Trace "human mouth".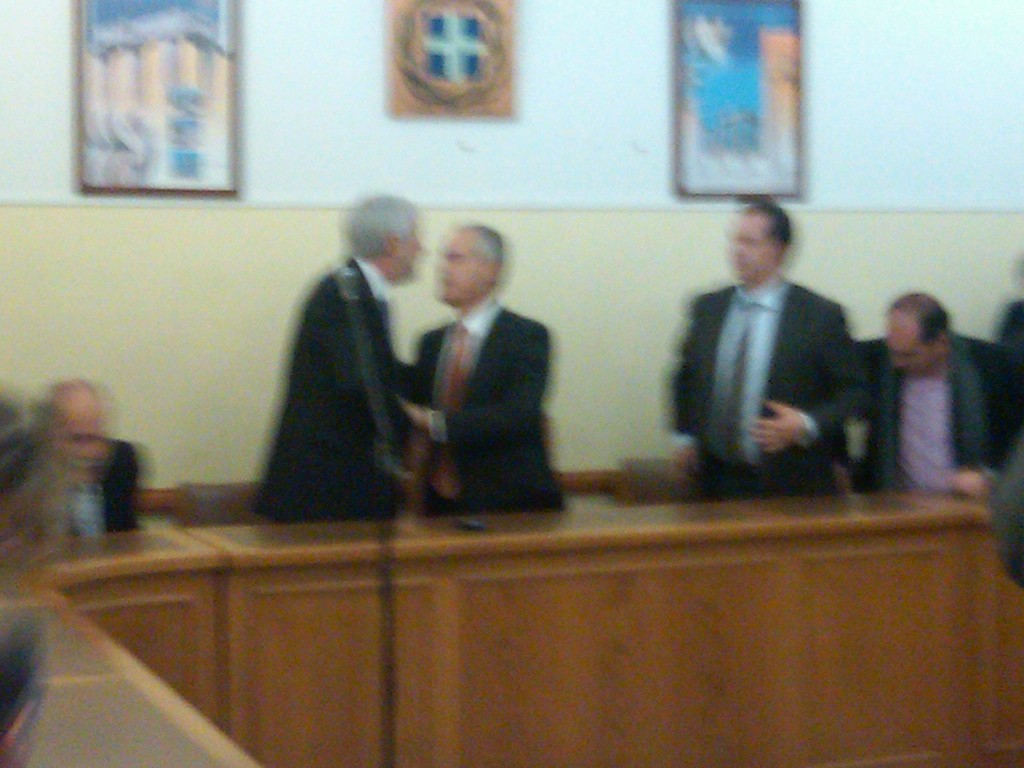
Traced to 733/259/752/267.
